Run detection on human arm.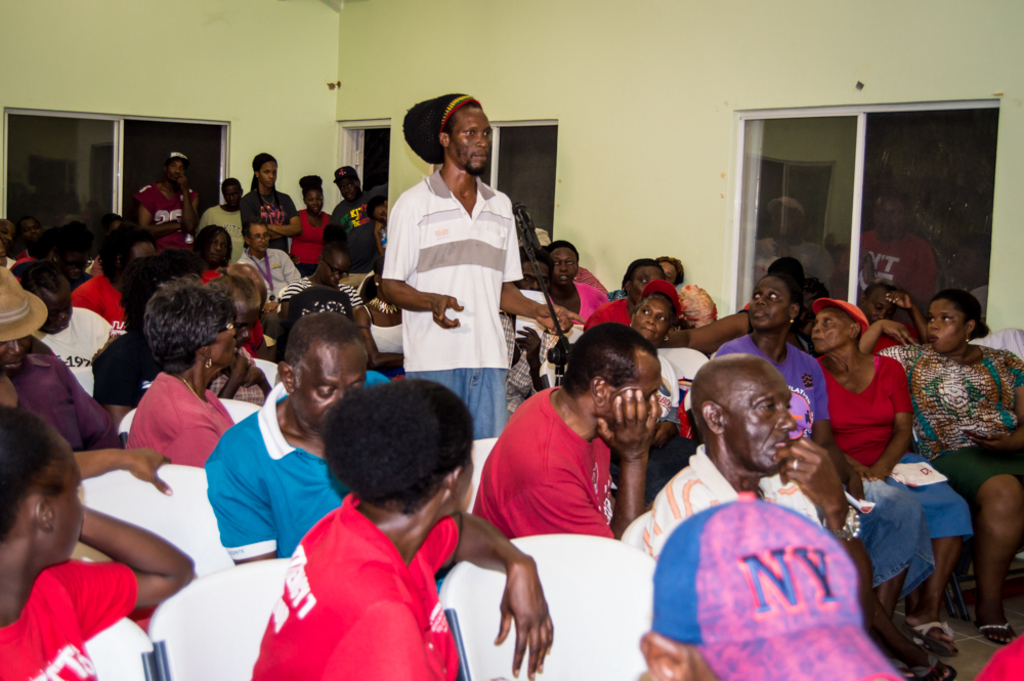
Result: <box>979,369,1023,457</box>.
